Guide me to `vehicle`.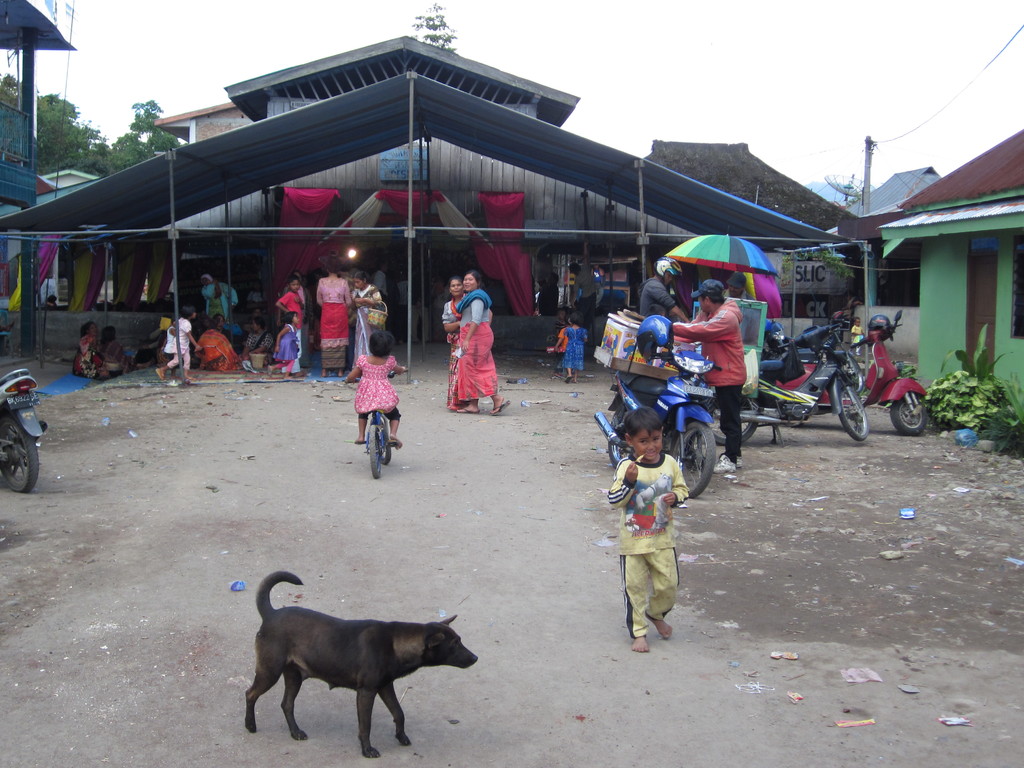
Guidance: 767:300:936:436.
